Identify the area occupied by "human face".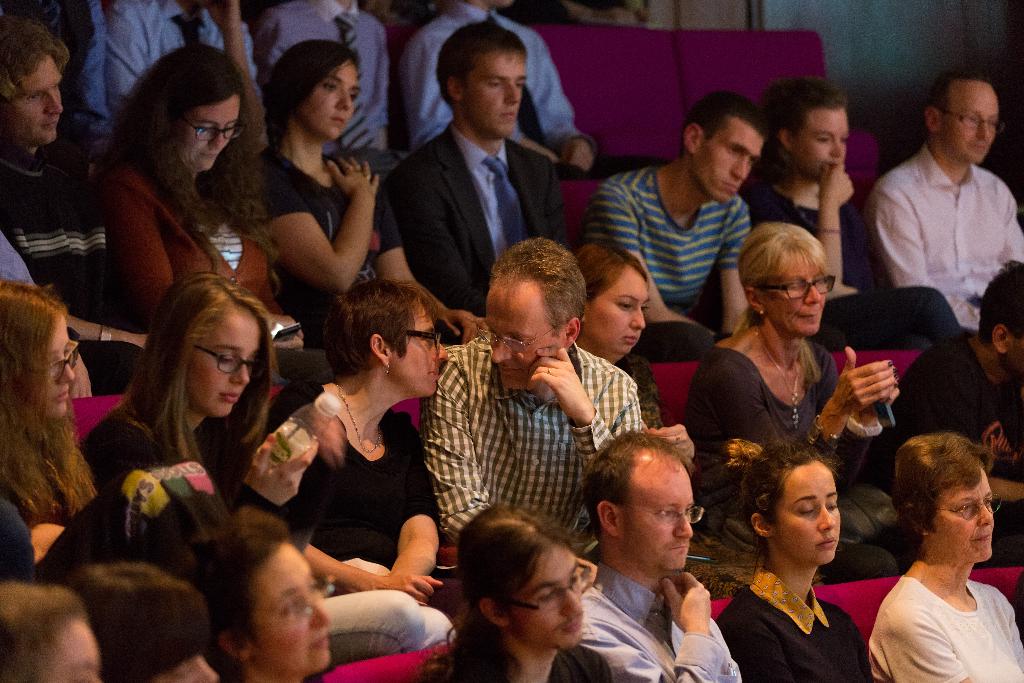
Area: crop(771, 461, 845, 562).
